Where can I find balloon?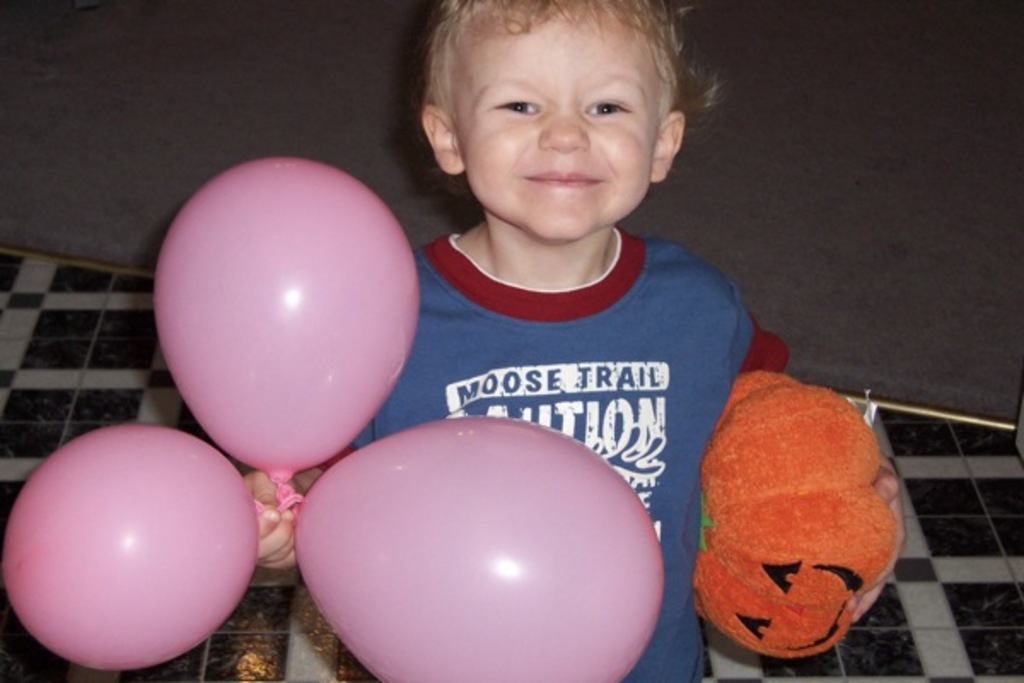
You can find it at Rect(285, 413, 662, 681).
